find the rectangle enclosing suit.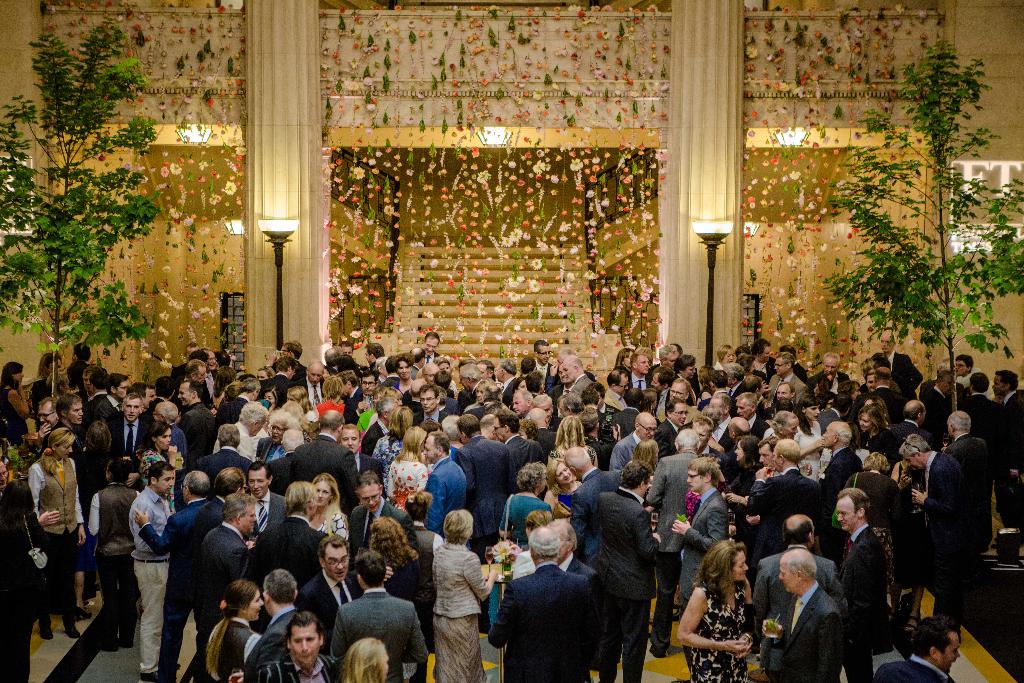
bbox=(531, 425, 556, 456).
